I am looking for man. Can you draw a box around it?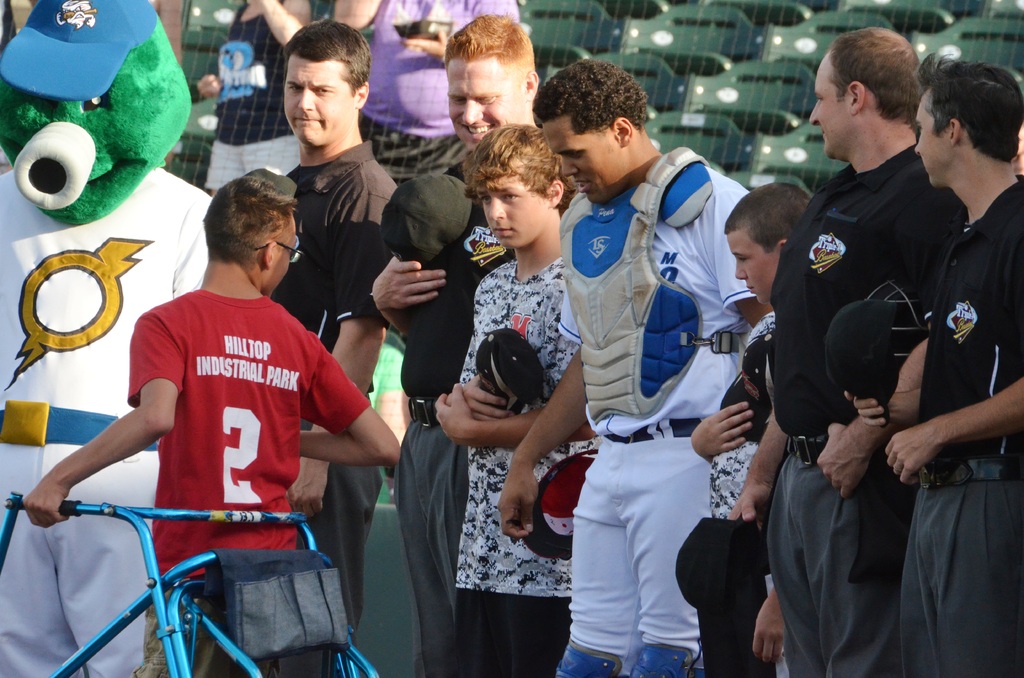
Sure, the bounding box is 728:24:964:677.
